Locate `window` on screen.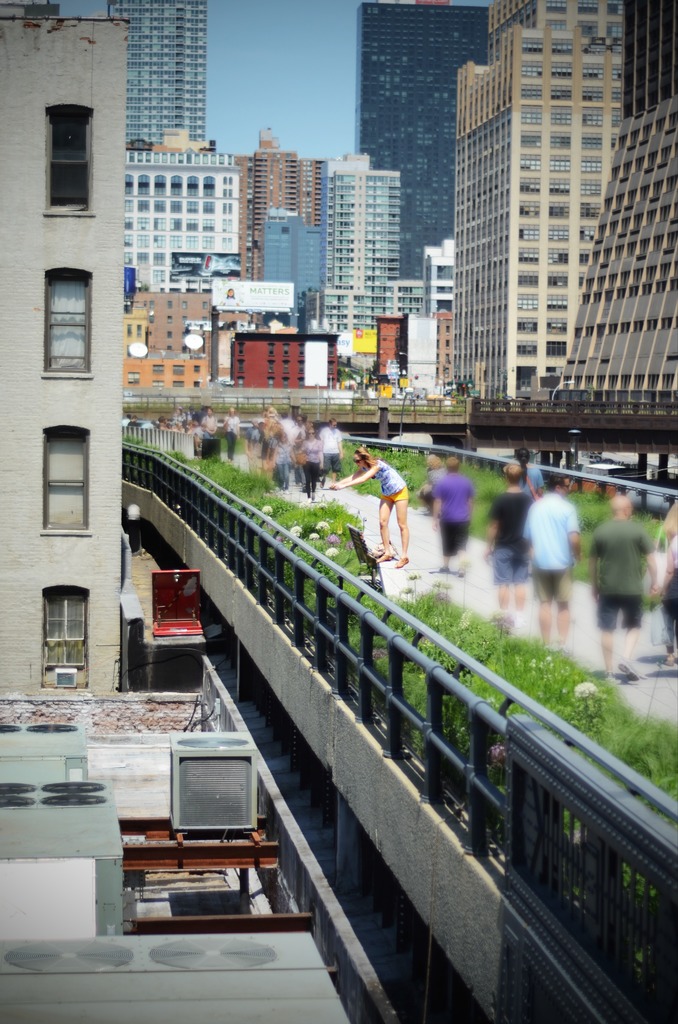
On screen at box=[151, 365, 165, 375].
